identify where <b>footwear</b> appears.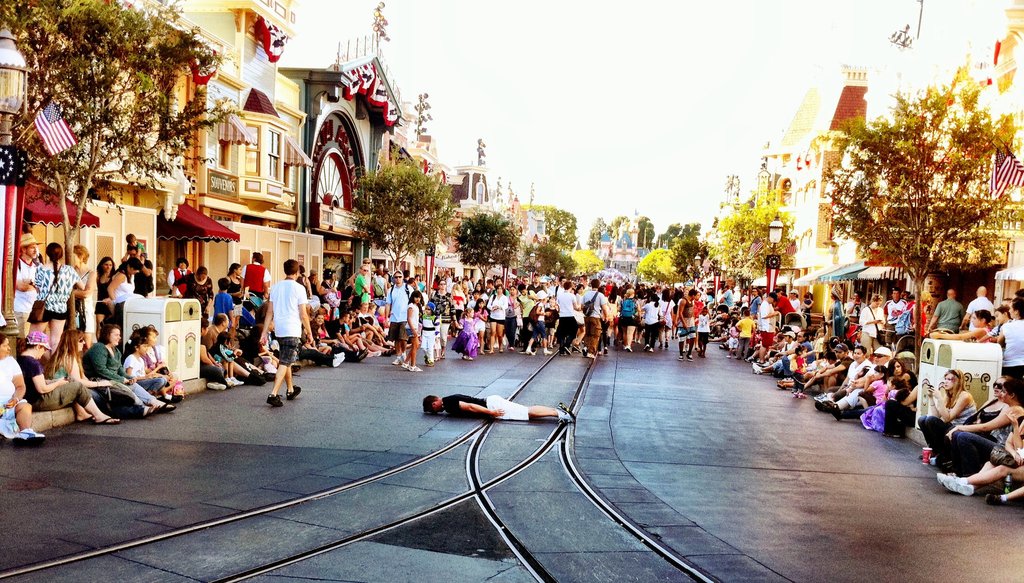
Appears at [x1=665, y1=341, x2=669, y2=349].
